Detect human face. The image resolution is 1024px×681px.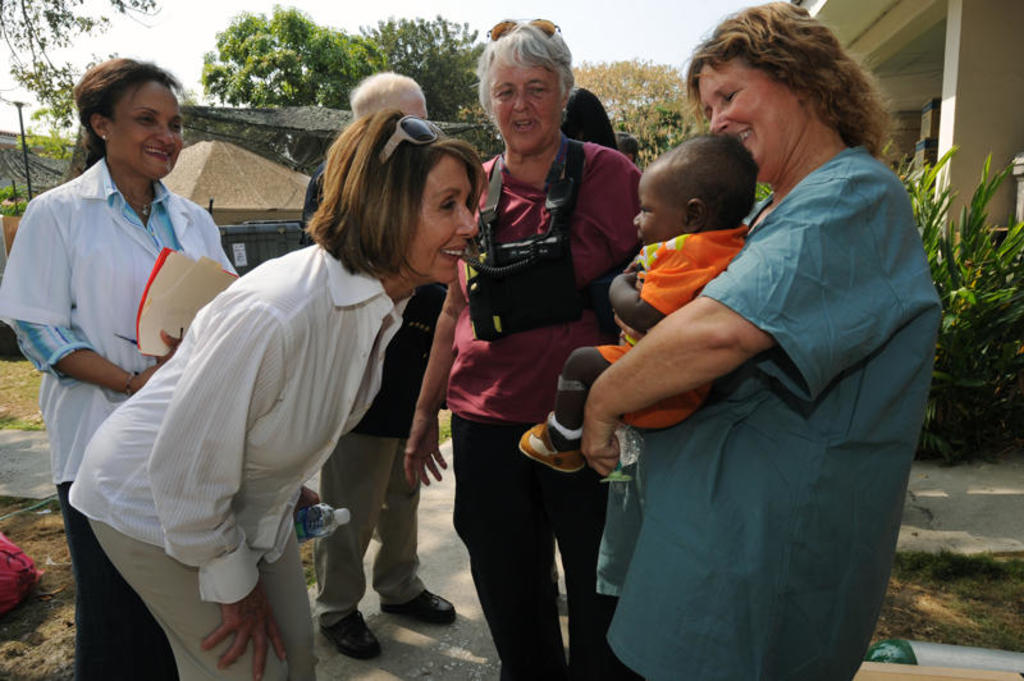
x1=412 y1=154 x2=483 y2=285.
